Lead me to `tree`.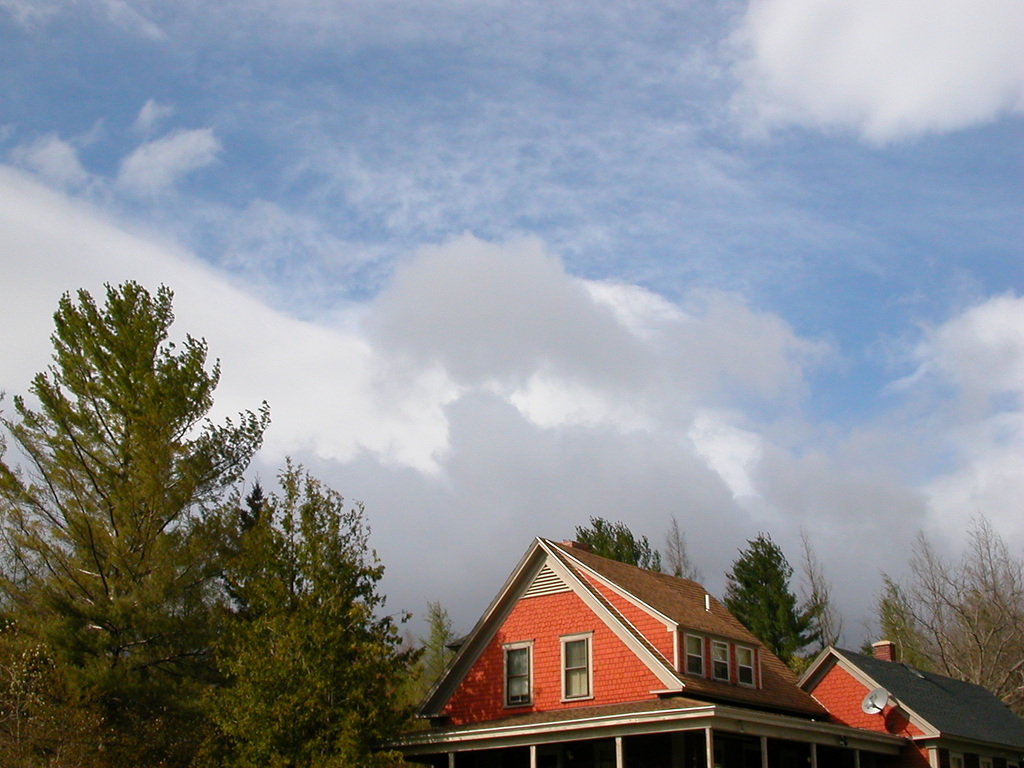
Lead to 29 259 286 764.
